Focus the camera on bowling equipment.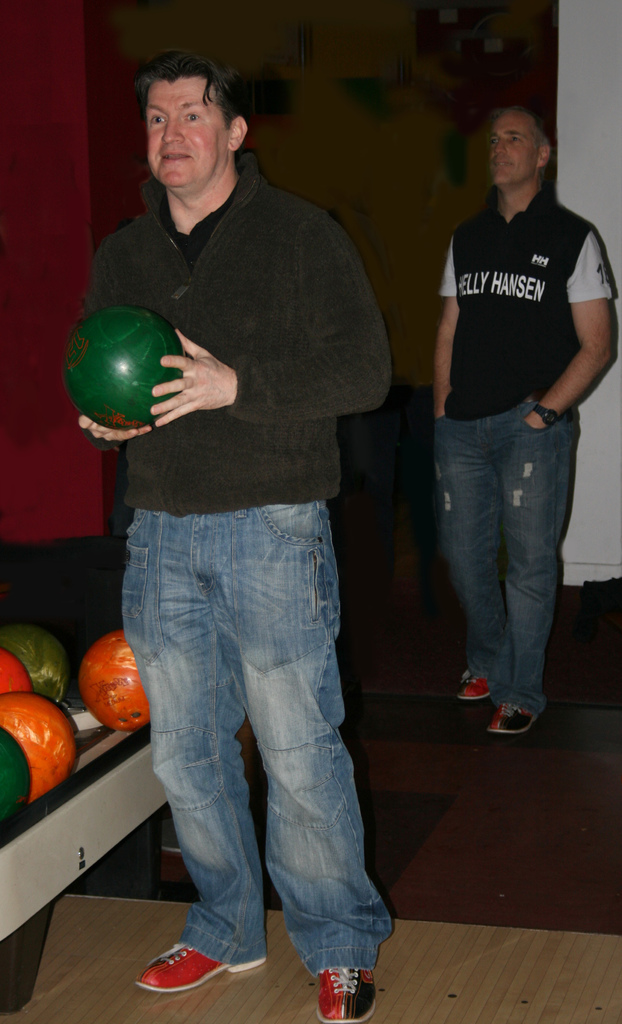
Focus region: [53, 316, 188, 430].
